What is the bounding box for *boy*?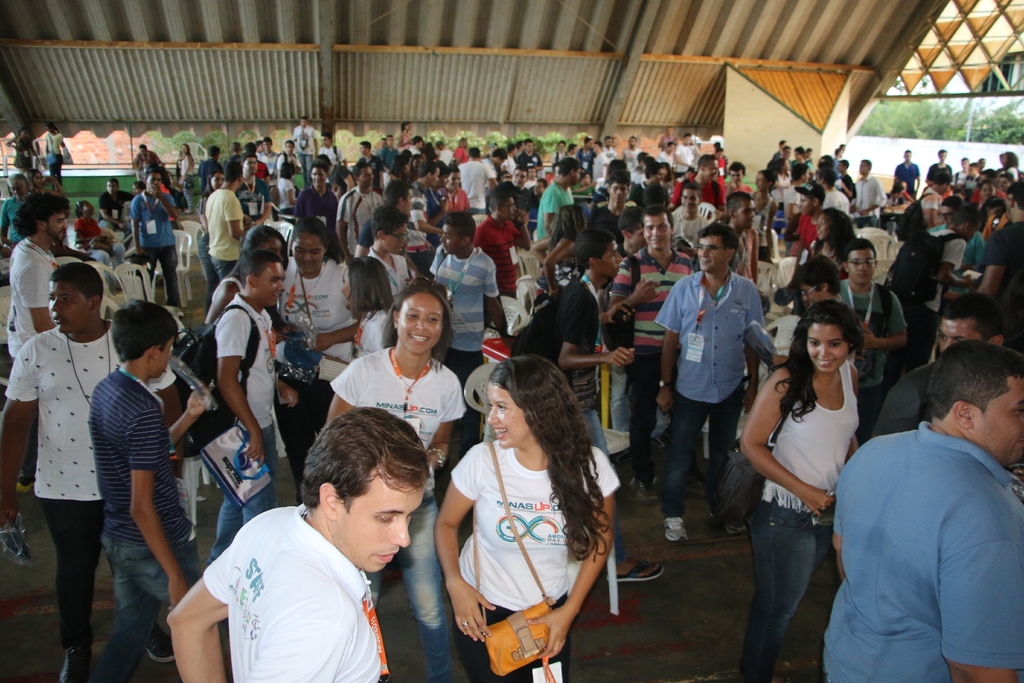
<box>652,220,766,540</box>.
